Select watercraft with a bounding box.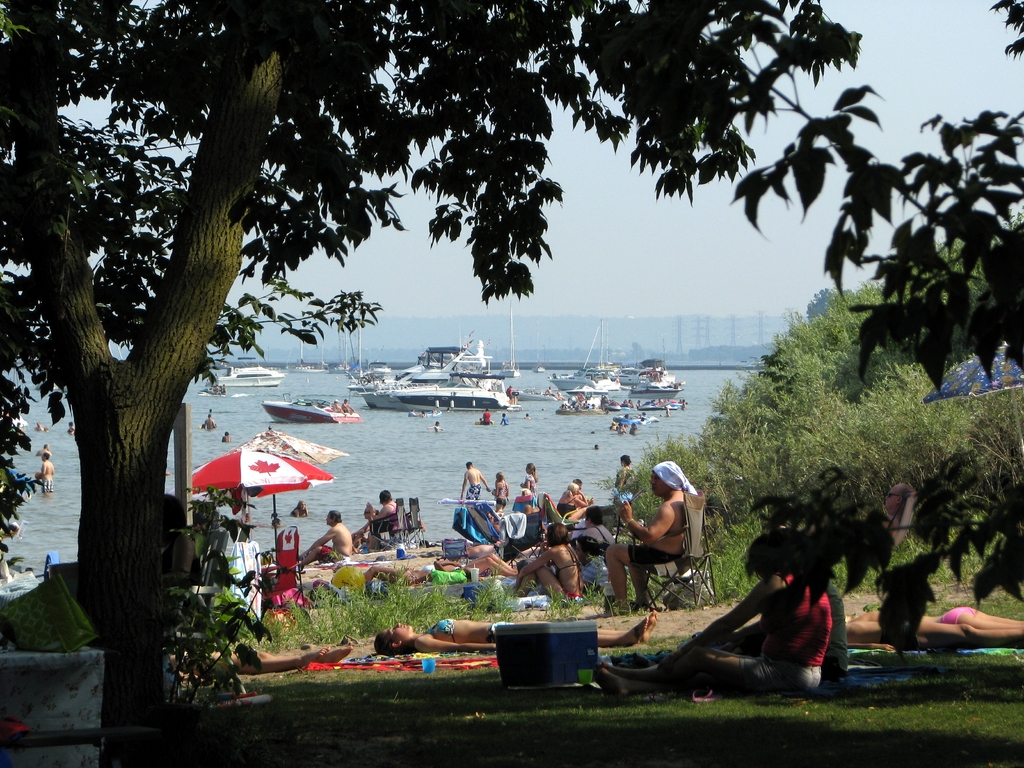
(left=548, top=317, right=626, bottom=405).
